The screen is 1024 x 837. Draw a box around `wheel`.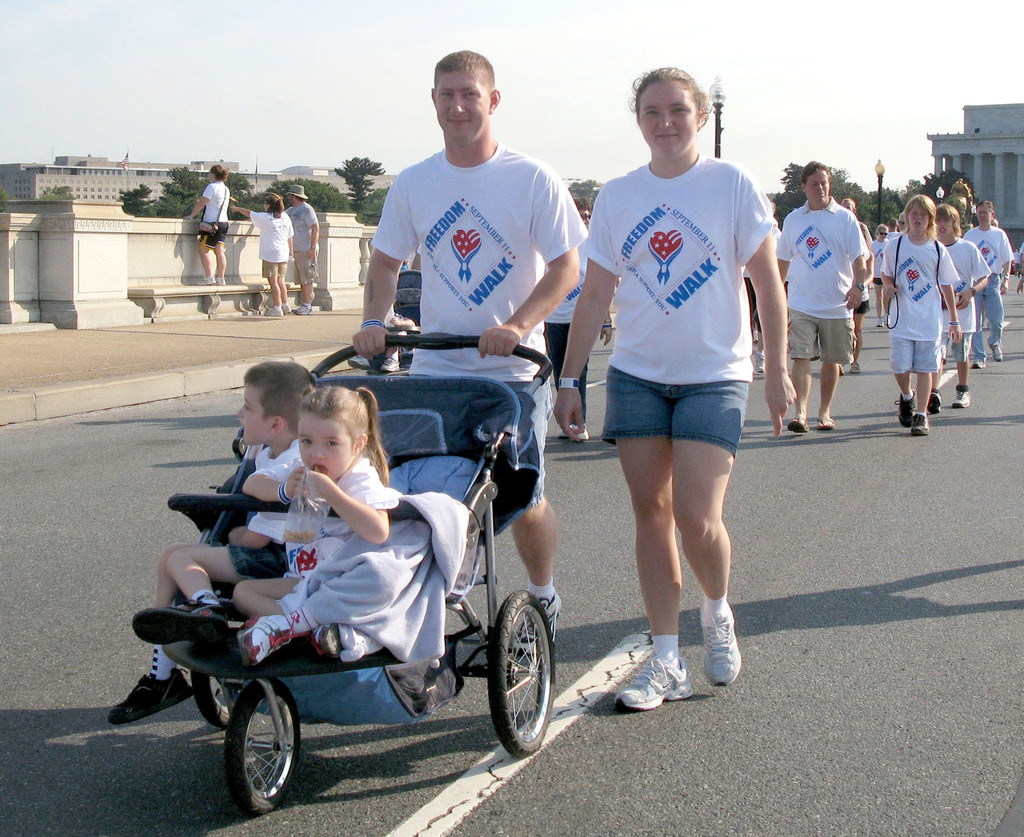
[x1=207, y1=696, x2=289, y2=817].
